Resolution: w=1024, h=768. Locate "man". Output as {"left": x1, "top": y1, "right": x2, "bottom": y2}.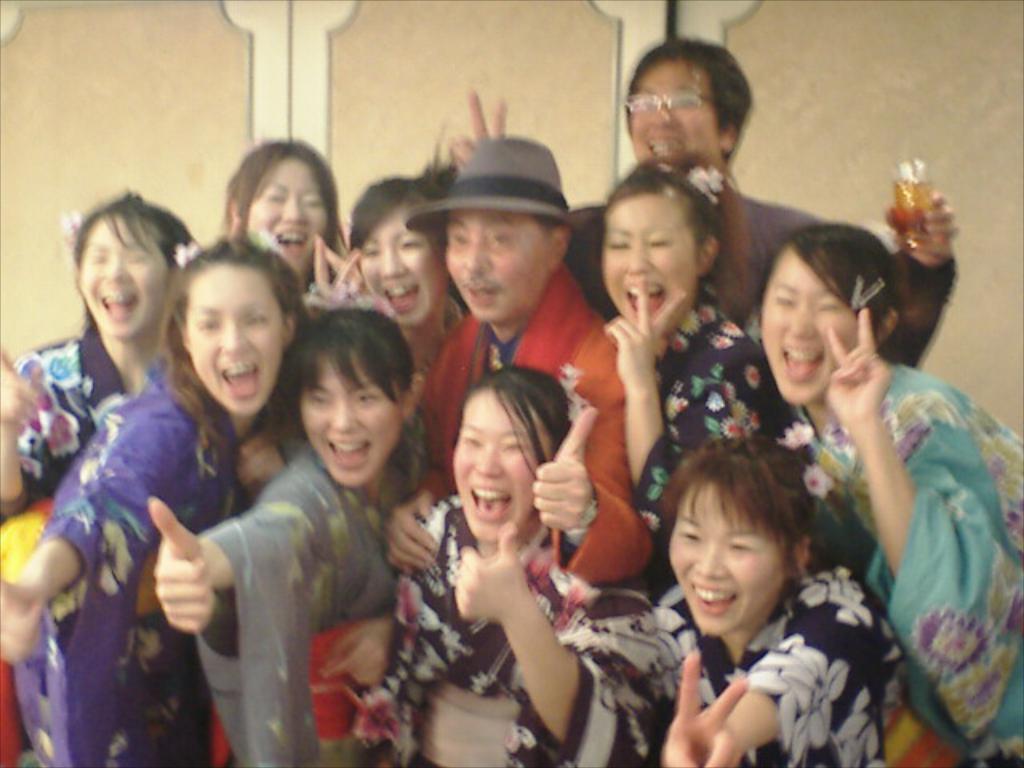
{"left": 440, "top": 27, "right": 962, "bottom": 379}.
